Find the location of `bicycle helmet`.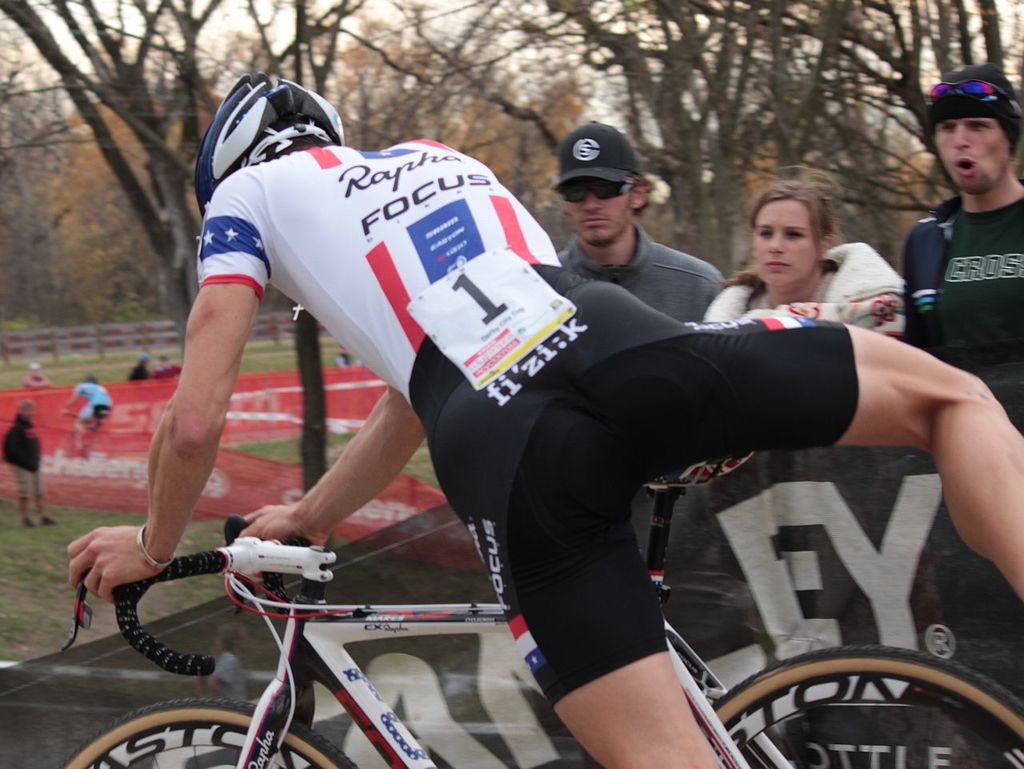
Location: x1=198 y1=64 x2=343 y2=220.
